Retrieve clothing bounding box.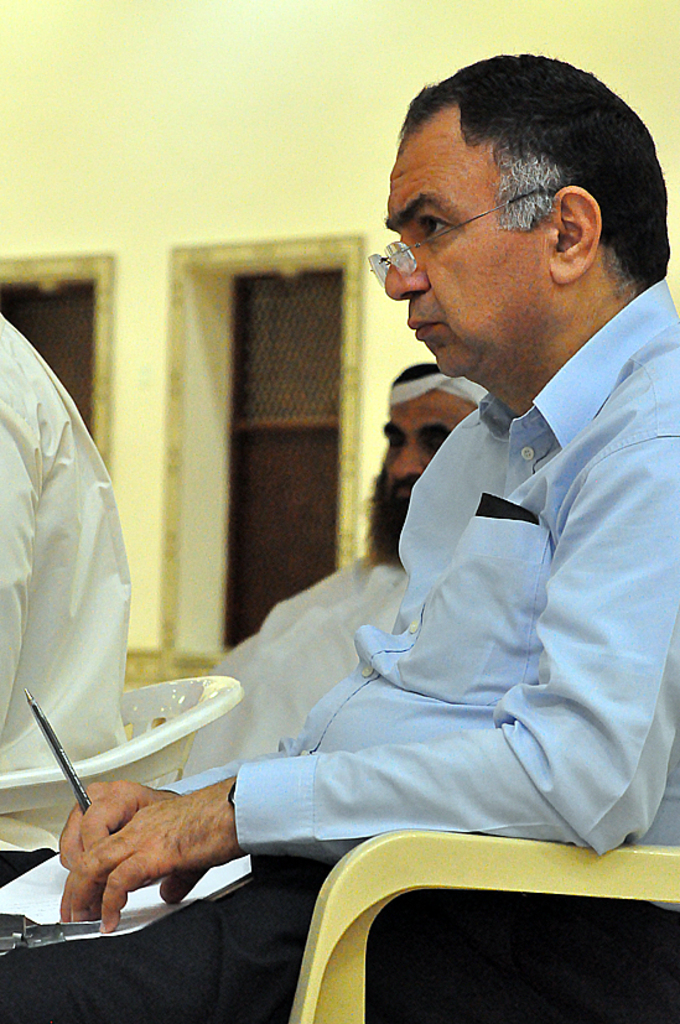
Bounding box: (406,360,508,402).
